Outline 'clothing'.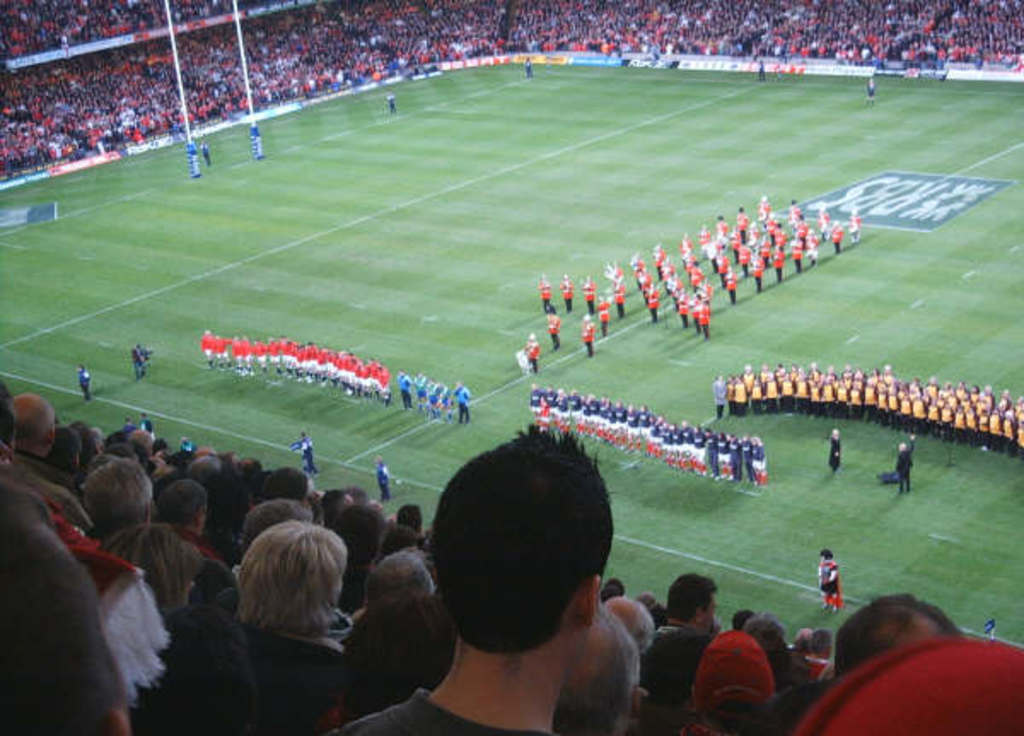
Outline: 657 251 667 273.
